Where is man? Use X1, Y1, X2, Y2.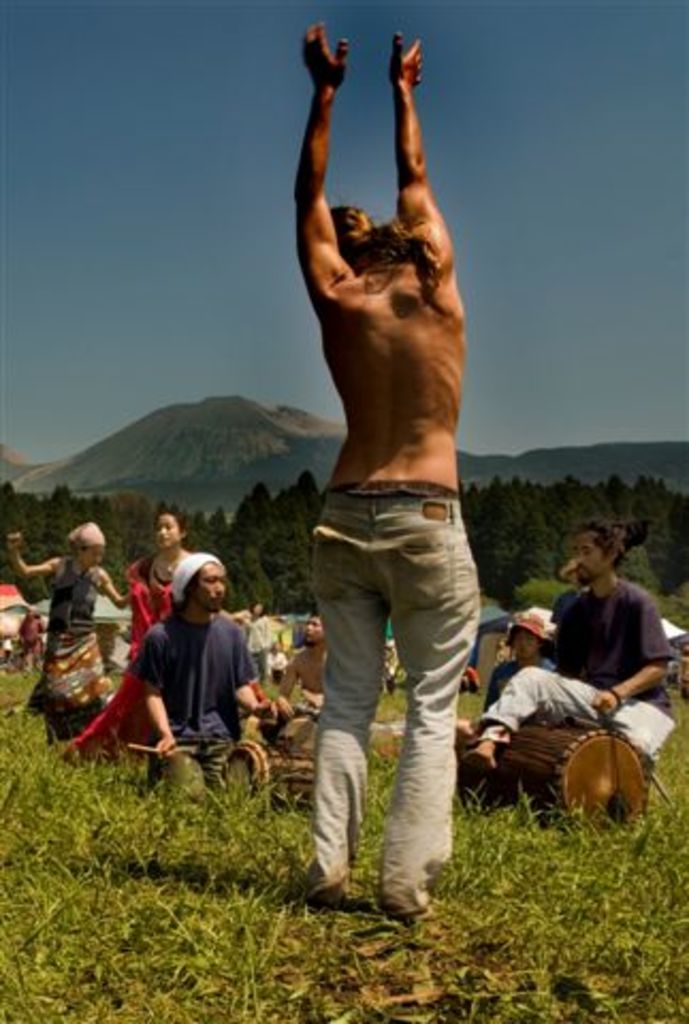
130, 544, 292, 796.
